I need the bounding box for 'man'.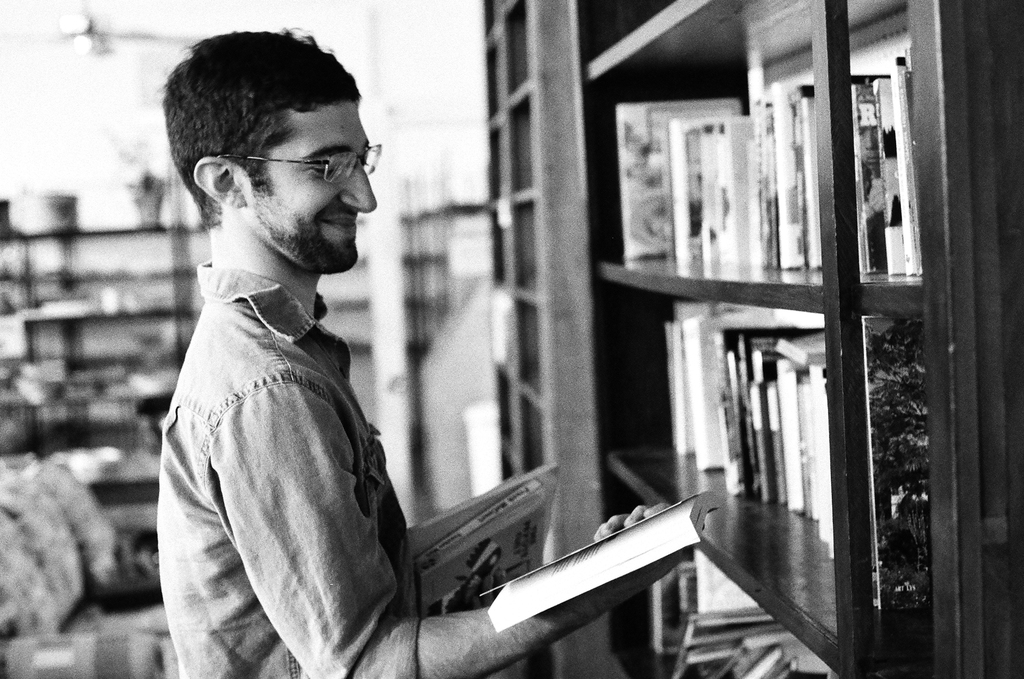
Here it is: bbox(143, 22, 687, 678).
